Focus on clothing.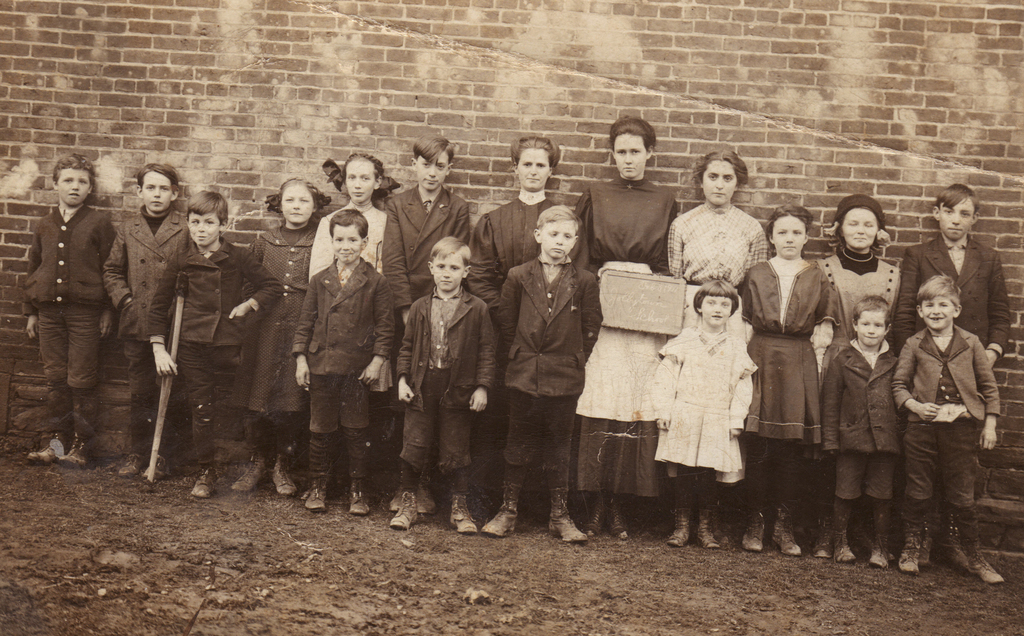
Focused at [left=670, top=199, right=767, bottom=297].
